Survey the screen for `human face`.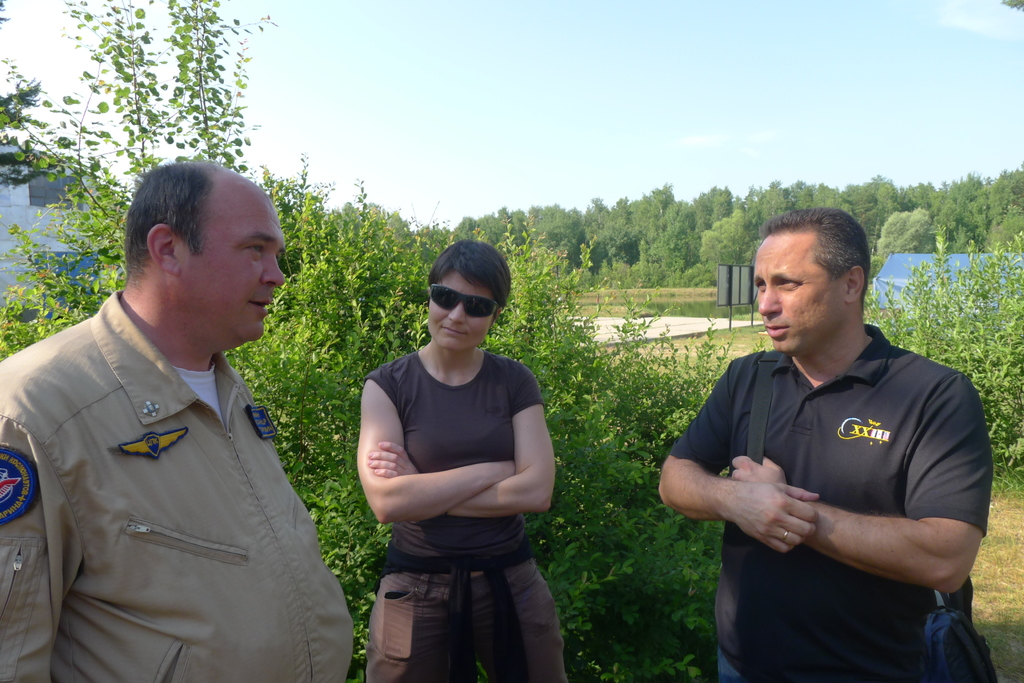
Survey found: rect(185, 200, 289, 342).
